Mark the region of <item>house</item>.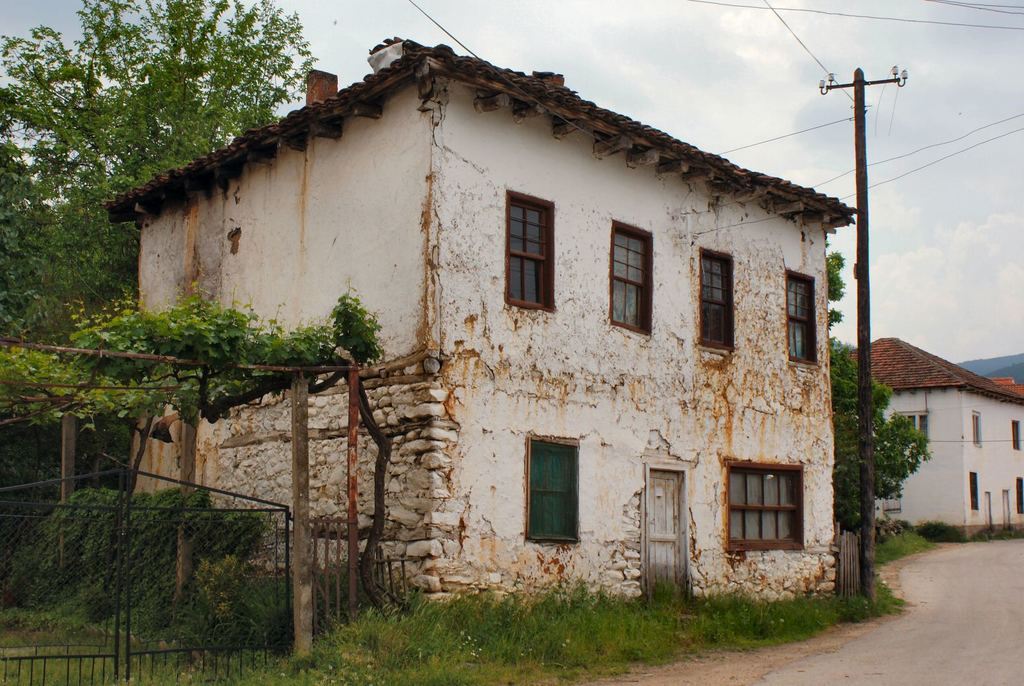
Region: {"left": 994, "top": 378, "right": 1023, "bottom": 393}.
